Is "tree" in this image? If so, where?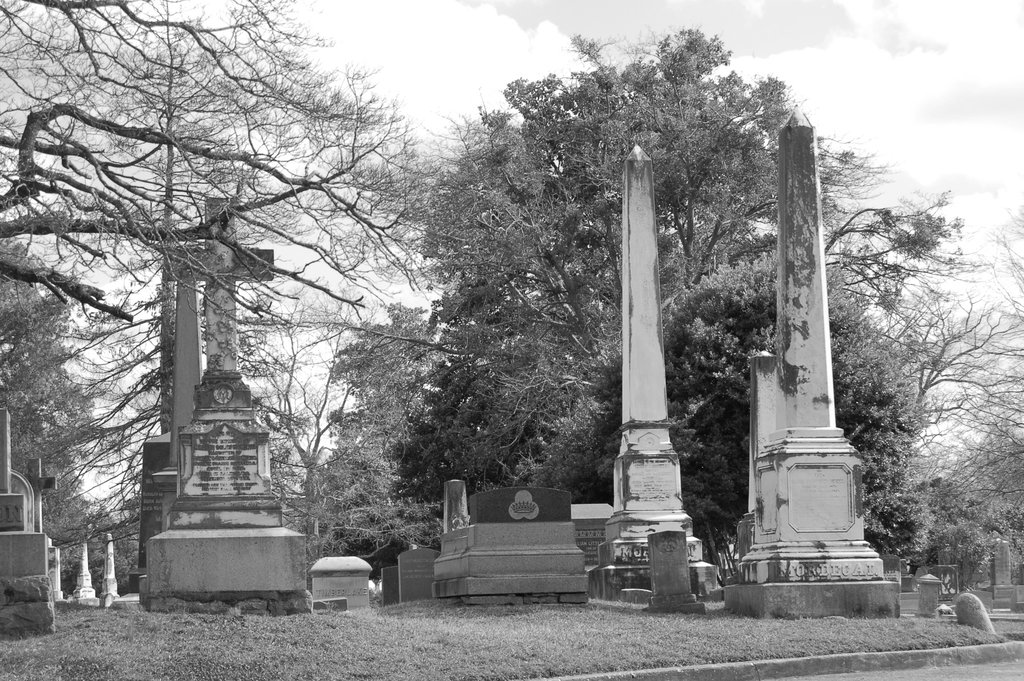
Yes, at <box>0,0,431,328</box>.
